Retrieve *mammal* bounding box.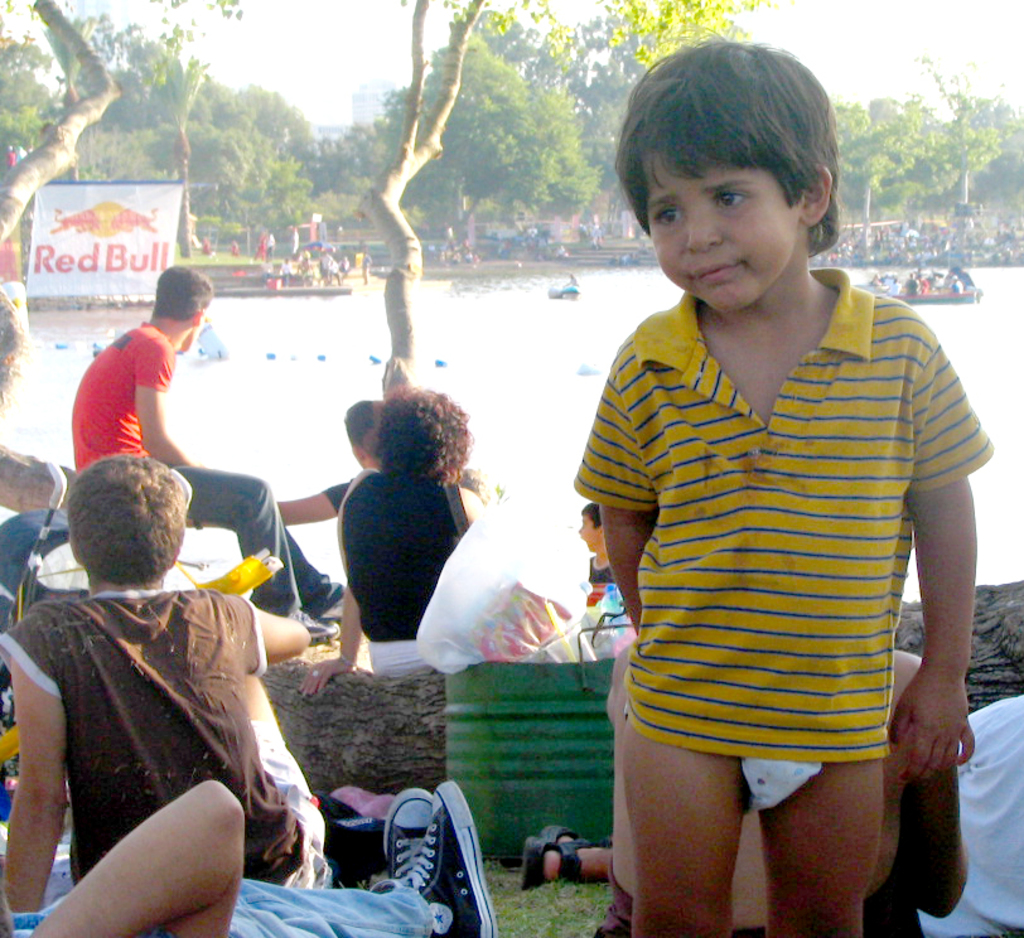
Bounding box: bbox=[603, 640, 972, 937].
